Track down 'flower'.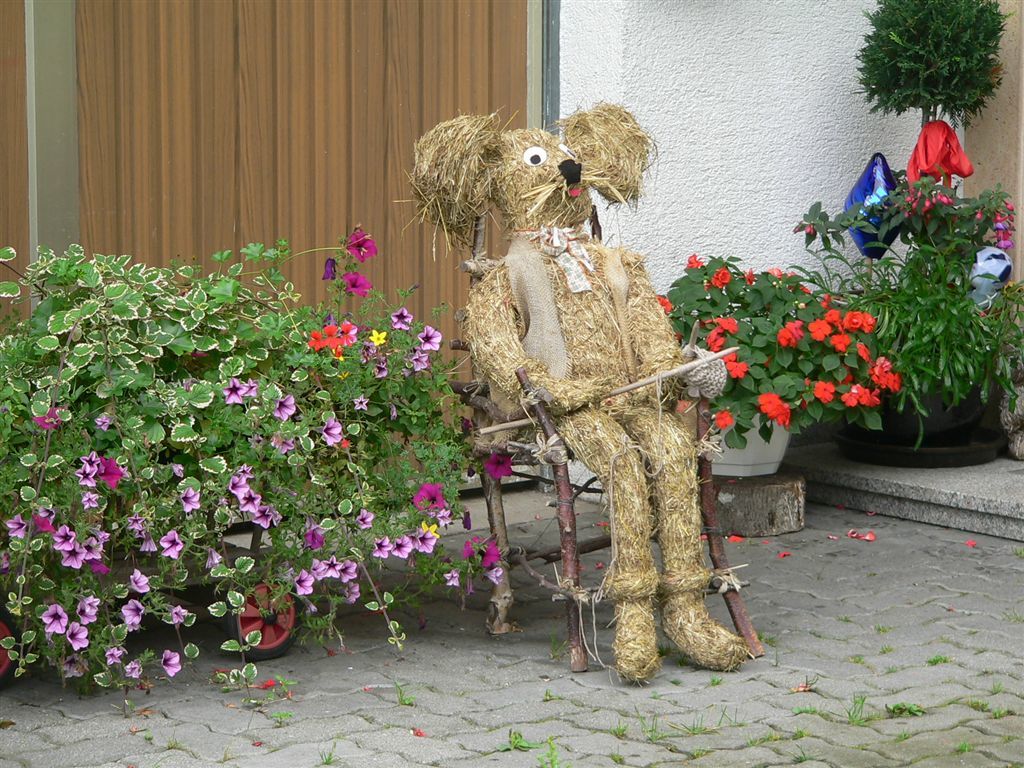
Tracked to rect(371, 359, 385, 377).
